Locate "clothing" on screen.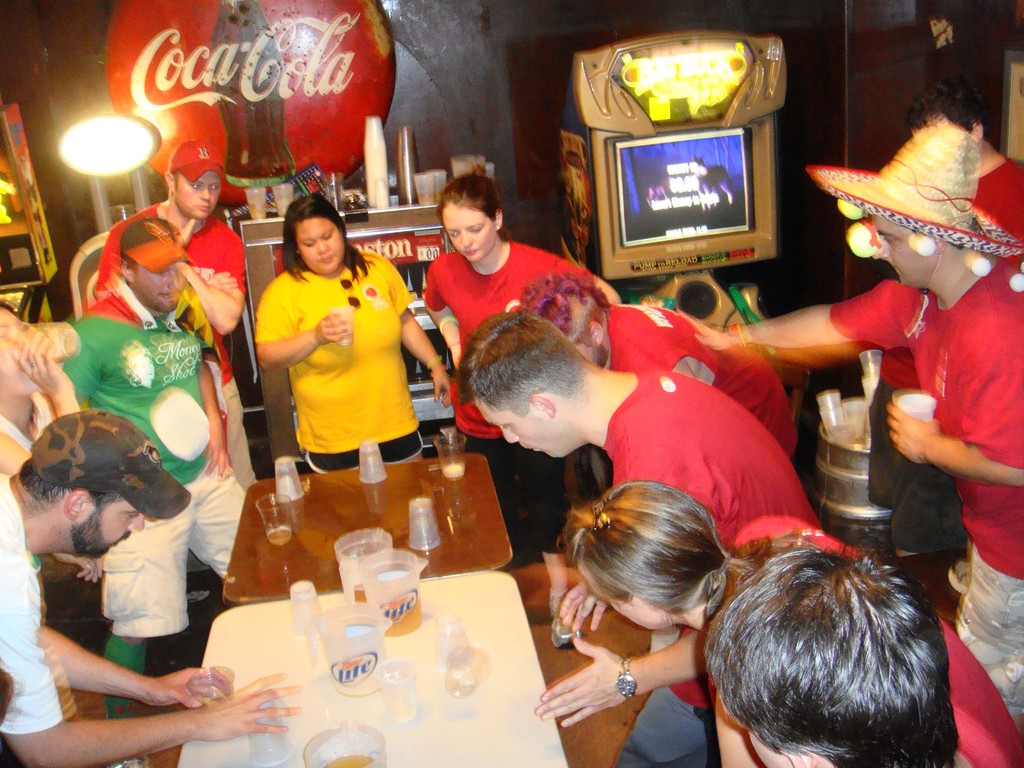
On screen at pyautogui.locateOnScreen(415, 231, 594, 557).
